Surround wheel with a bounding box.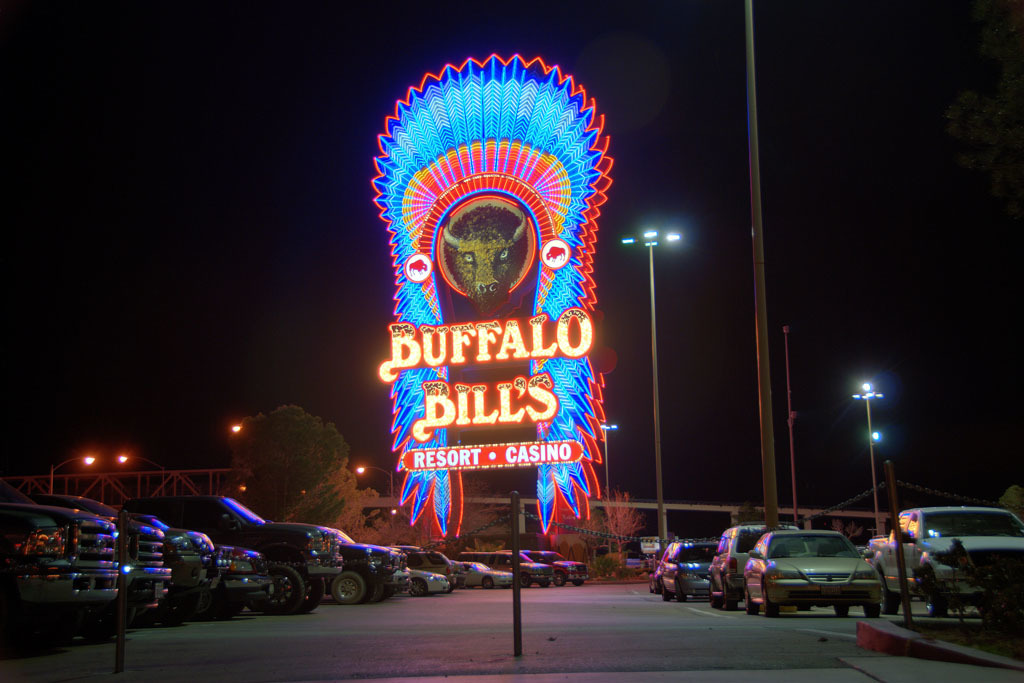
[834, 607, 846, 615].
